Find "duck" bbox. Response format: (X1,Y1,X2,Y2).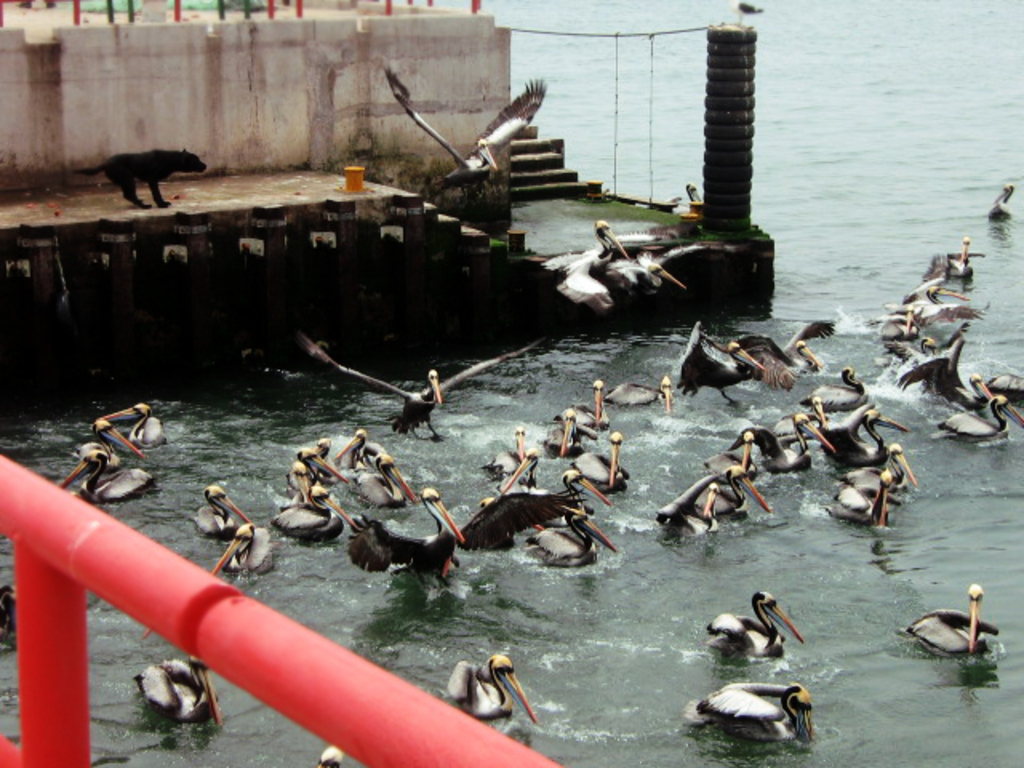
(267,486,349,539).
